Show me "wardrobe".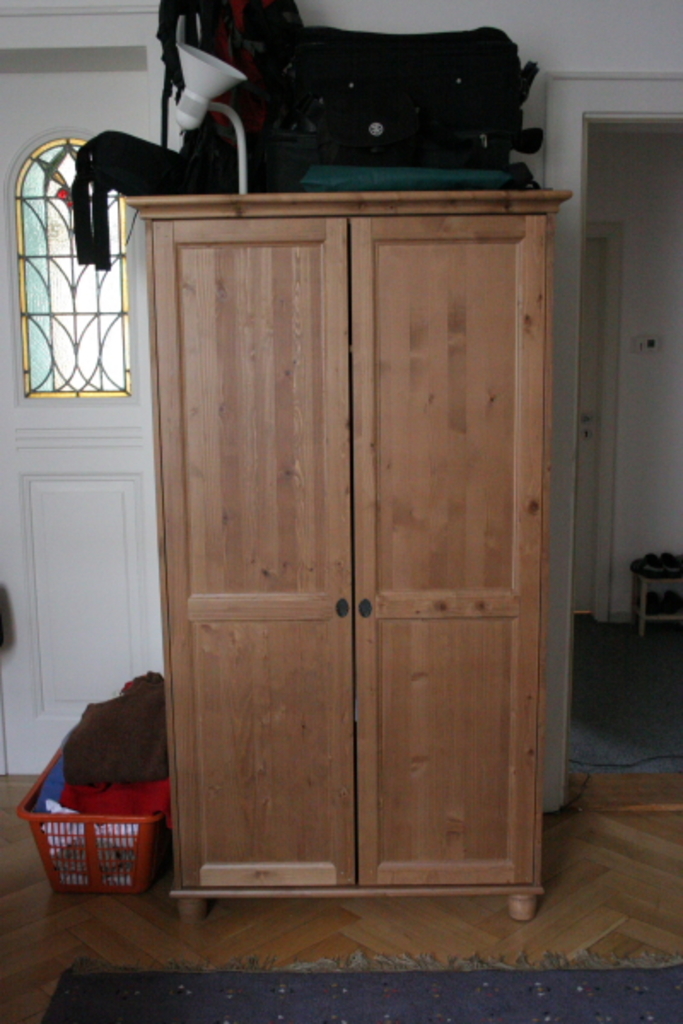
"wardrobe" is here: left=135, top=174, right=575, bottom=925.
